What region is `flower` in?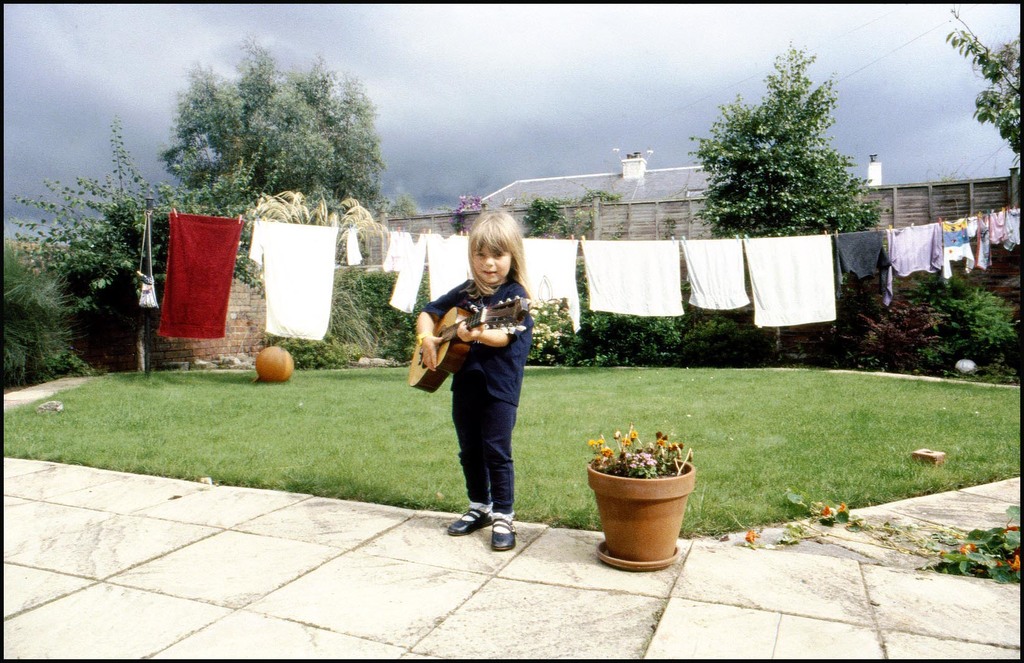
(958,543,968,555).
